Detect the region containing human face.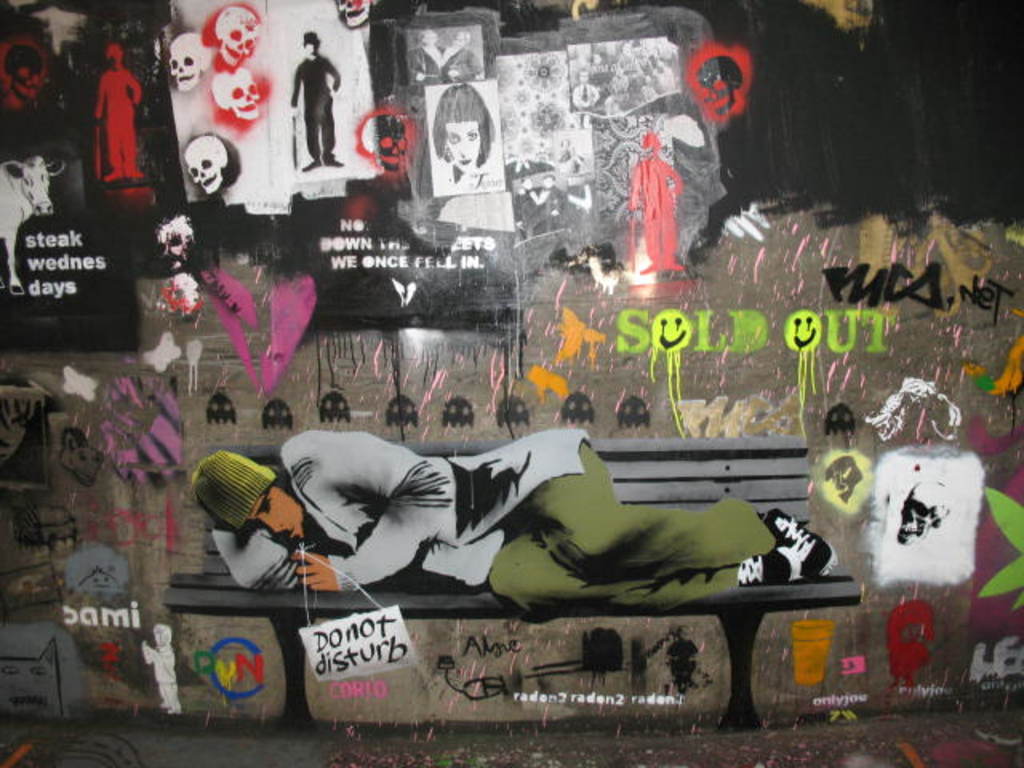
[446, 125, 477, 173].
